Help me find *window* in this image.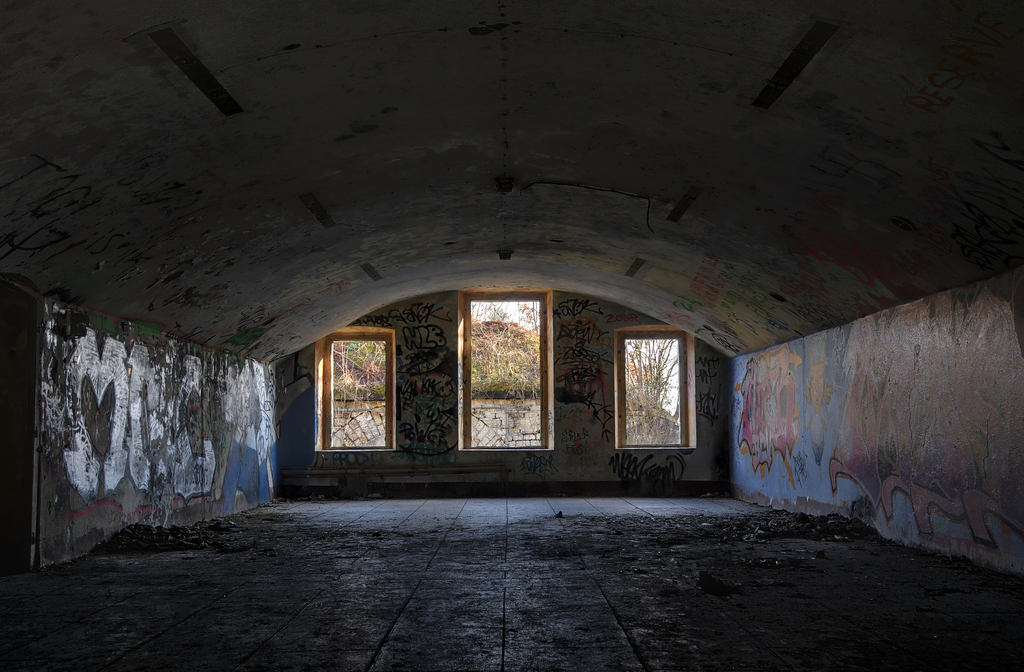
Found it: [330, 335, 394, 451].
